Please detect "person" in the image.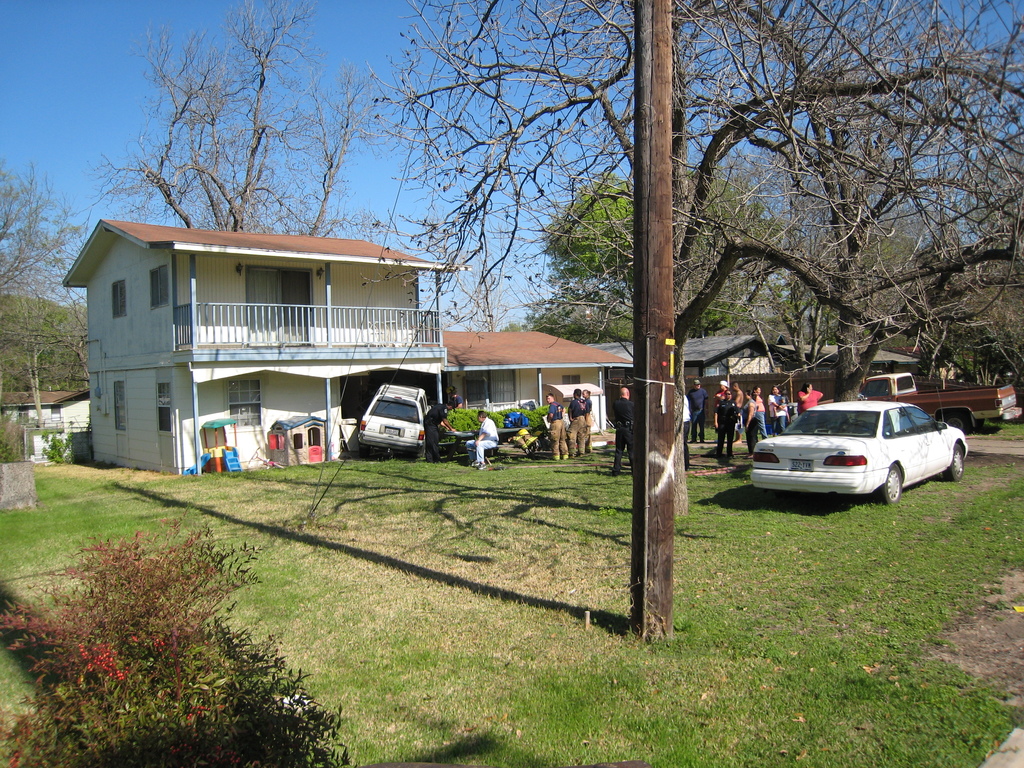
[680, 393, 692, 471].
